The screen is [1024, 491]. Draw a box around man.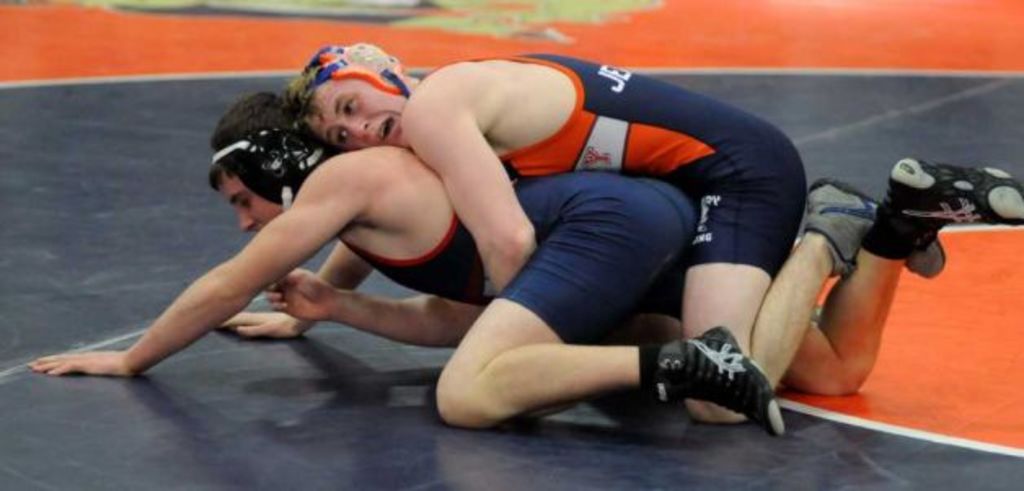
pyautogui.locateOnScreen(24, 93, 791, 431).
